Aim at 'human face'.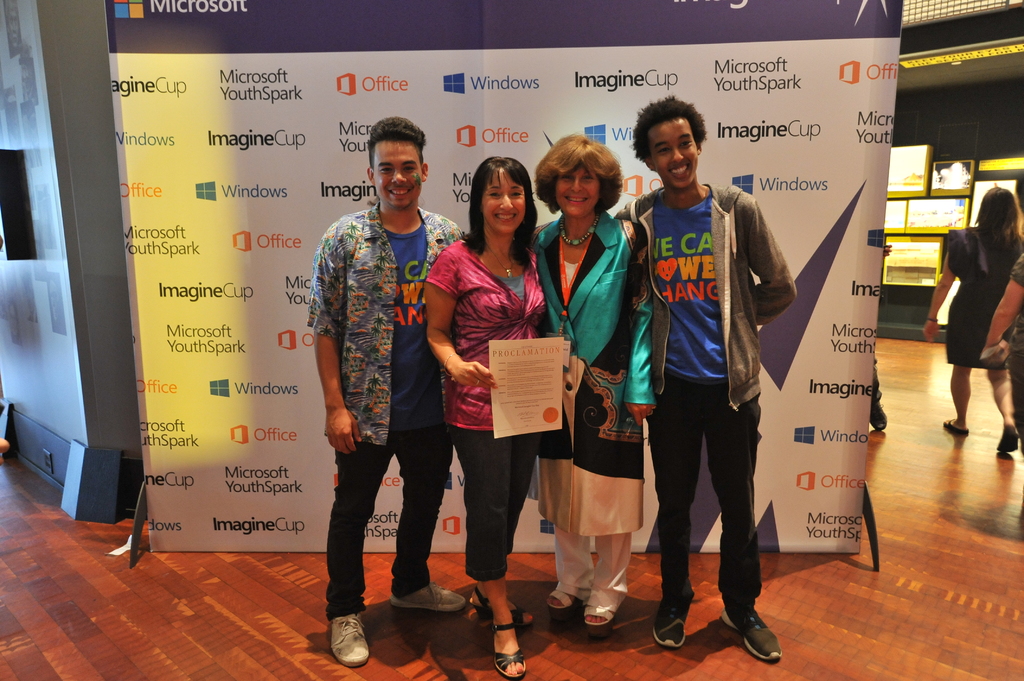
Aimed at 482,173,525,229.
